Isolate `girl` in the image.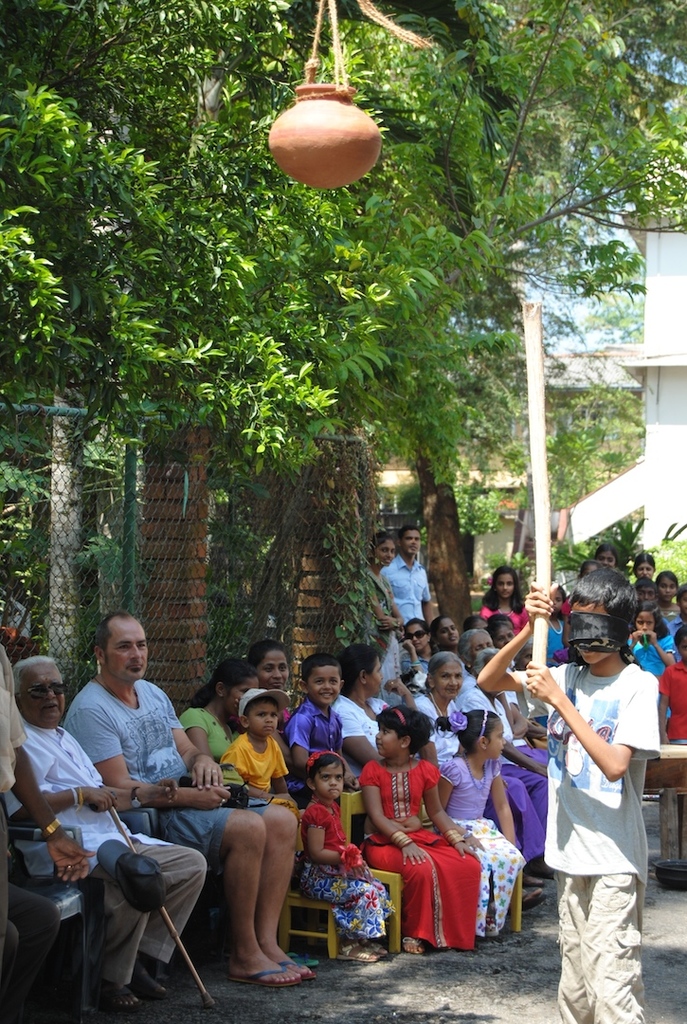
Isolated region: box=[401, 617, 439, 689].
